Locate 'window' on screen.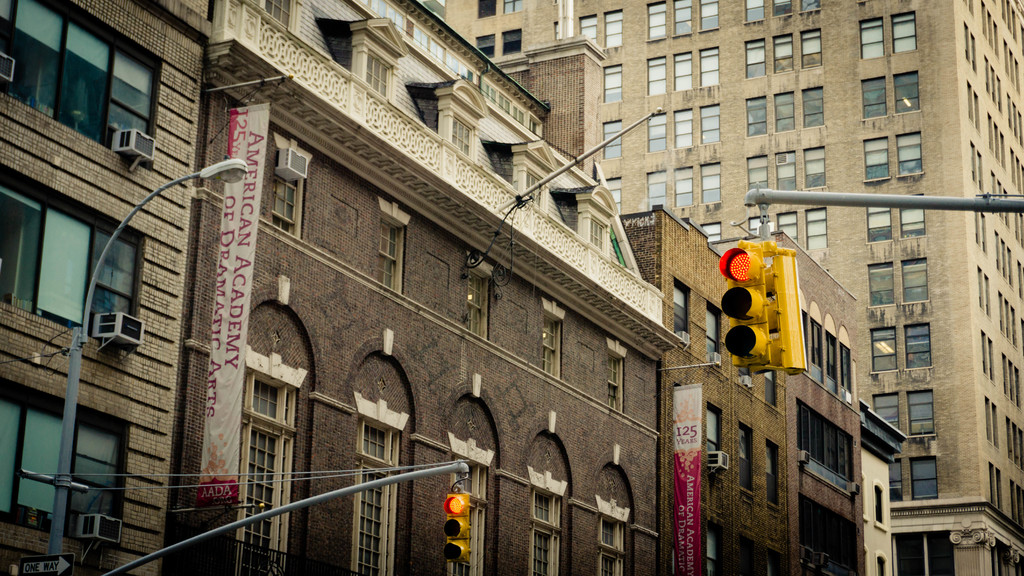
On screen at left=700, top=51, right=719, bottom=87.
